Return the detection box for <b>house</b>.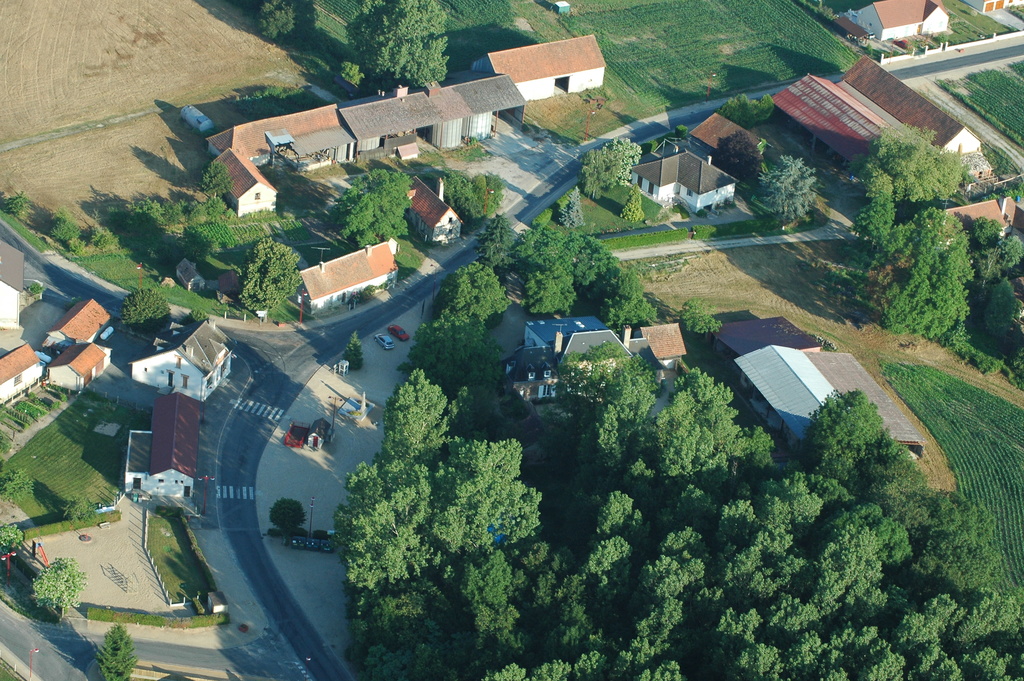
765, 56, 984, 176.
